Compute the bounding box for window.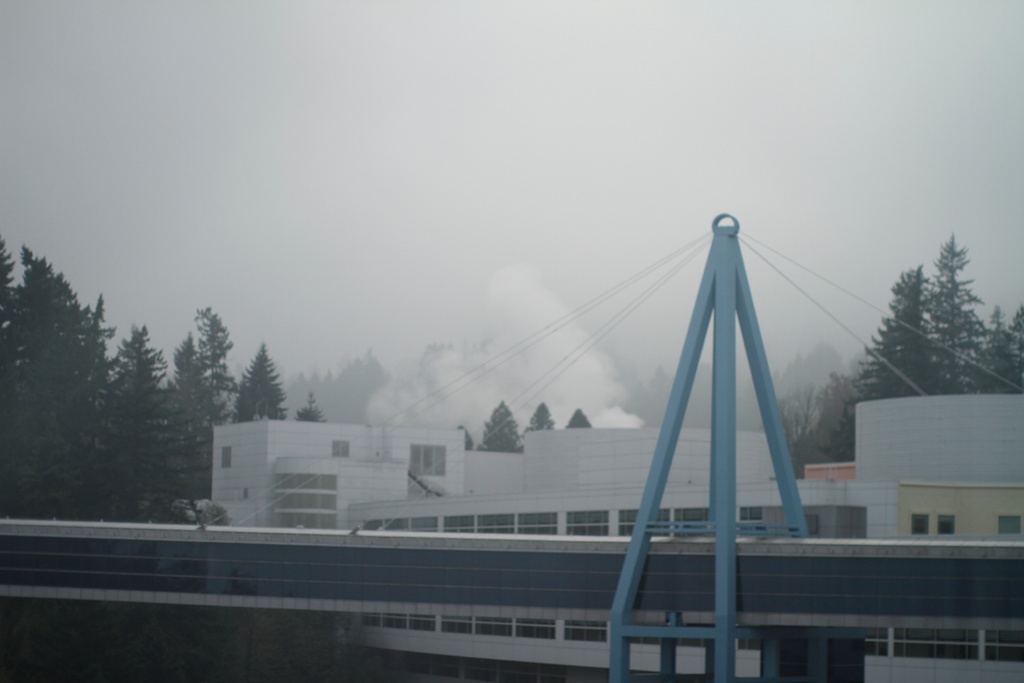
{"x1": 938, "y1": 514, "x2": 959, "y2": 538}.
